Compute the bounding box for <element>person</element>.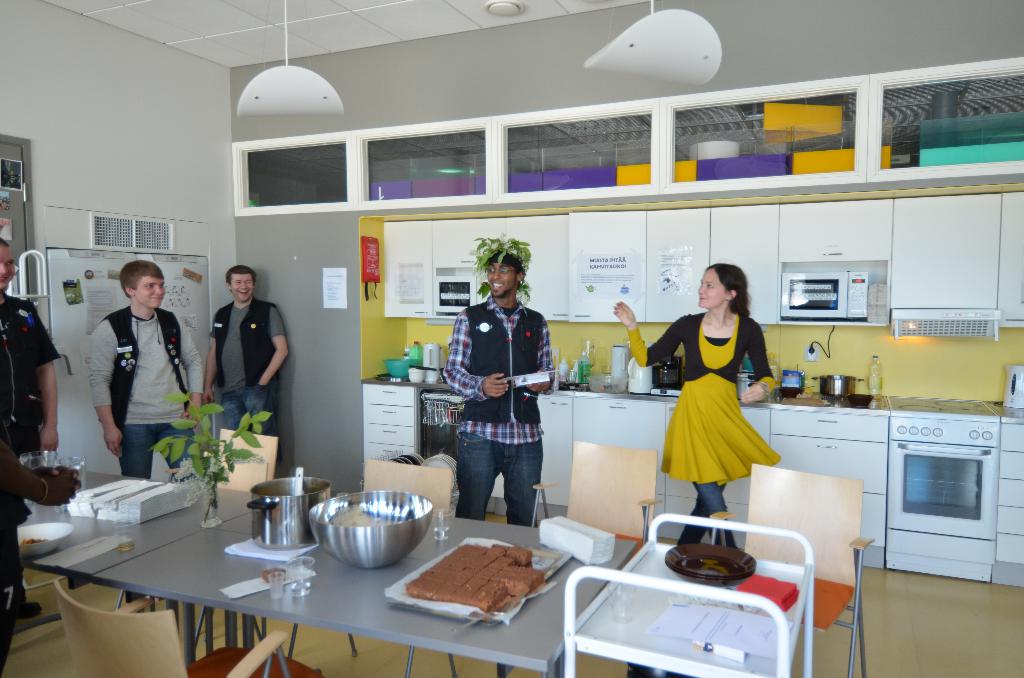
0 436 81 675.
